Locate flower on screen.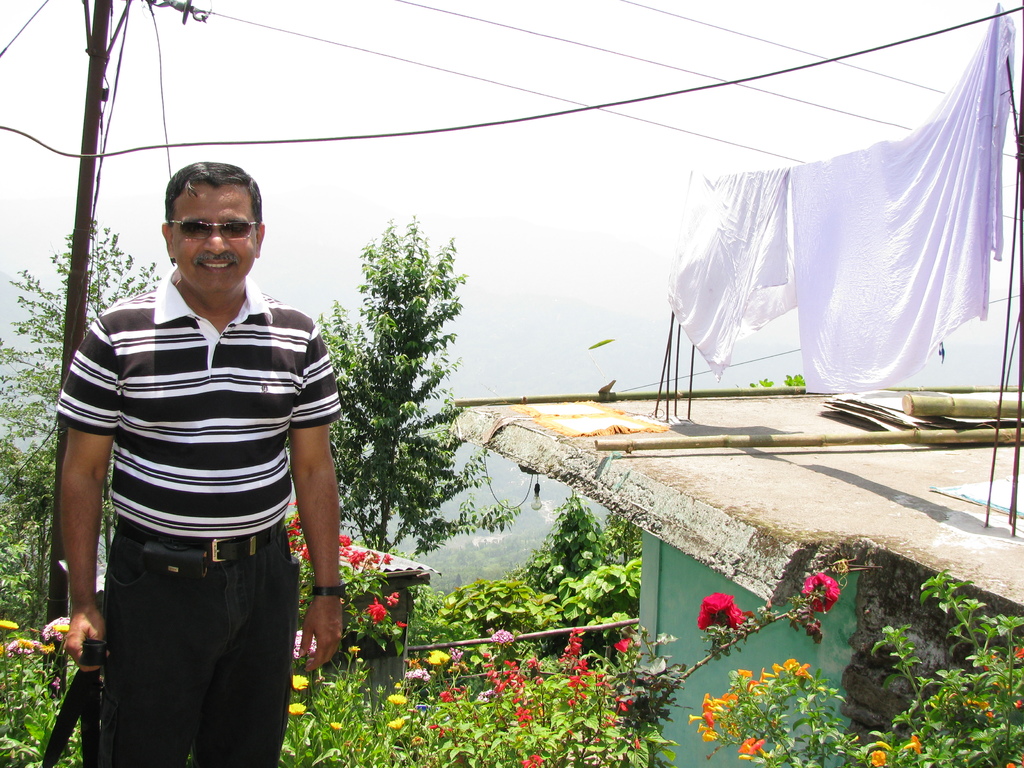
On screen at crop(49, 674, 61, 691).
